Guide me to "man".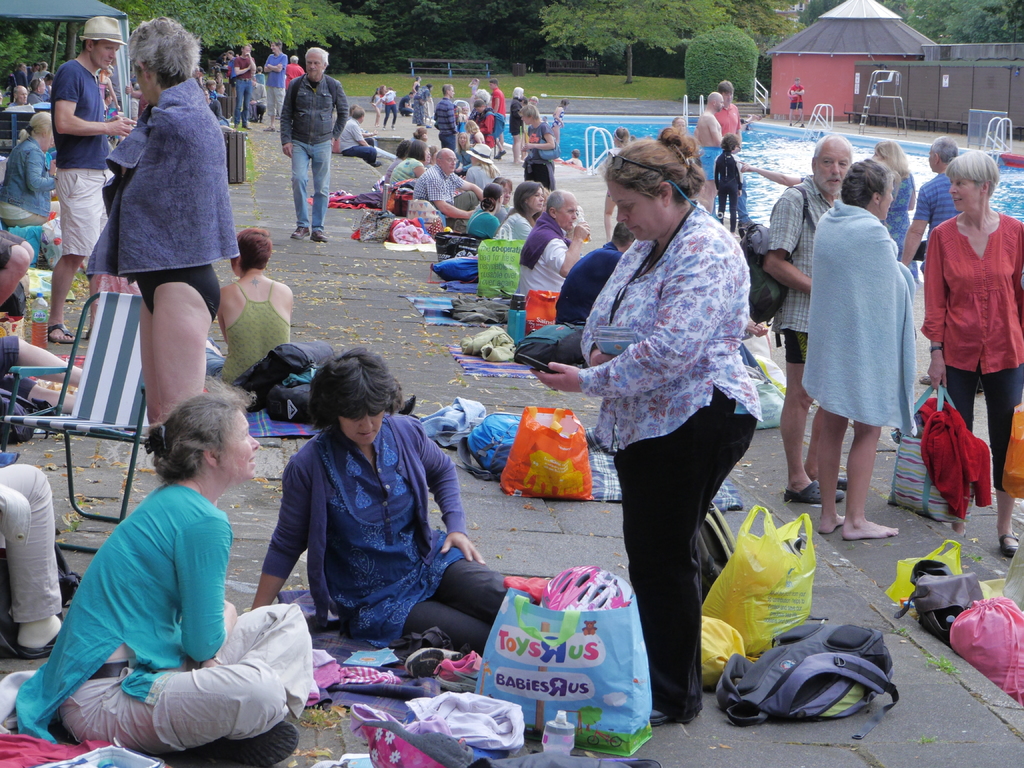
Guidance: select_region(788, 80, 806, 125).
